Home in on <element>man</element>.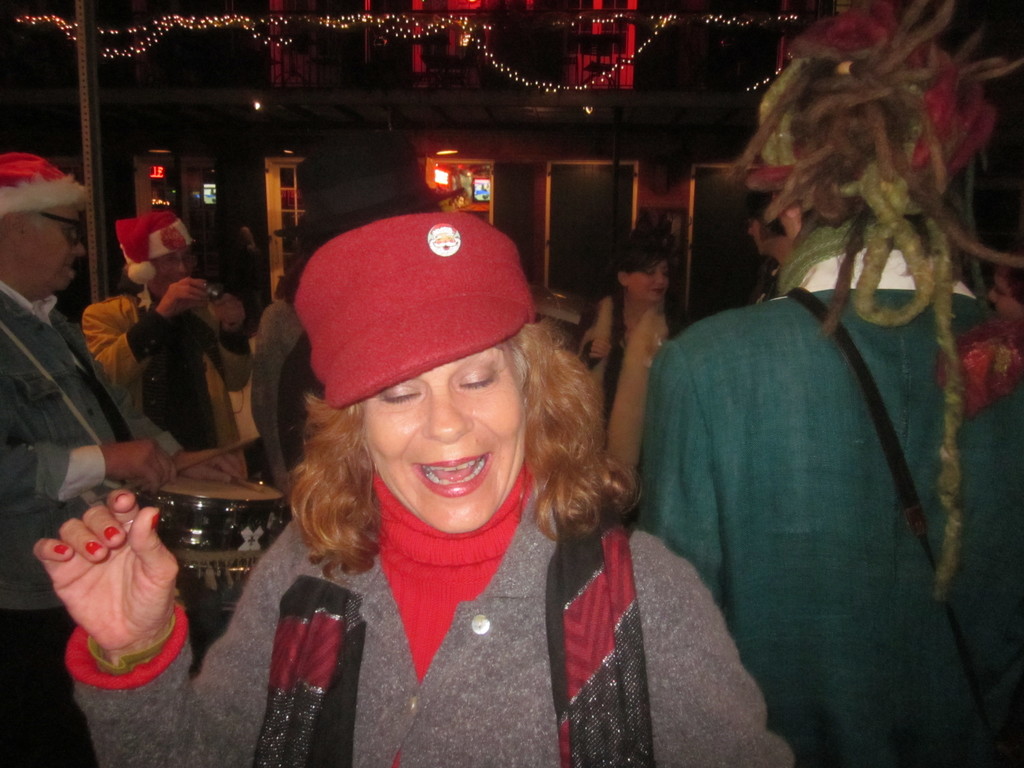
Homed in at box=[0, 150, 253, 767].
